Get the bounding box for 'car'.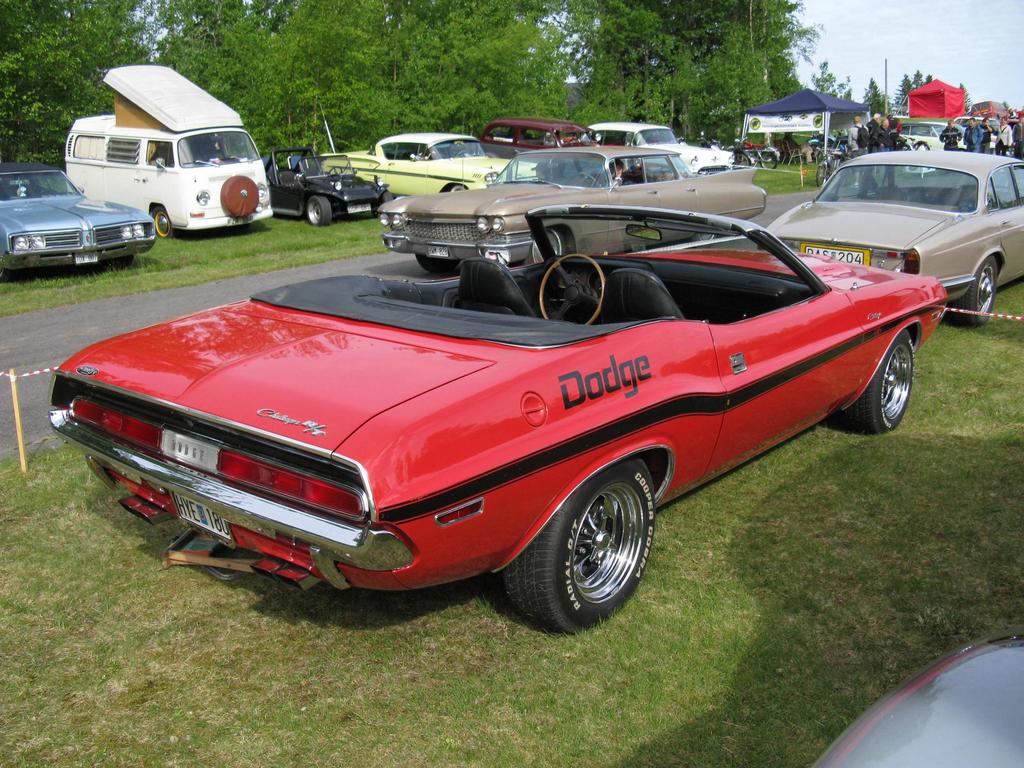
Rect(579, 120, 737, 176).
